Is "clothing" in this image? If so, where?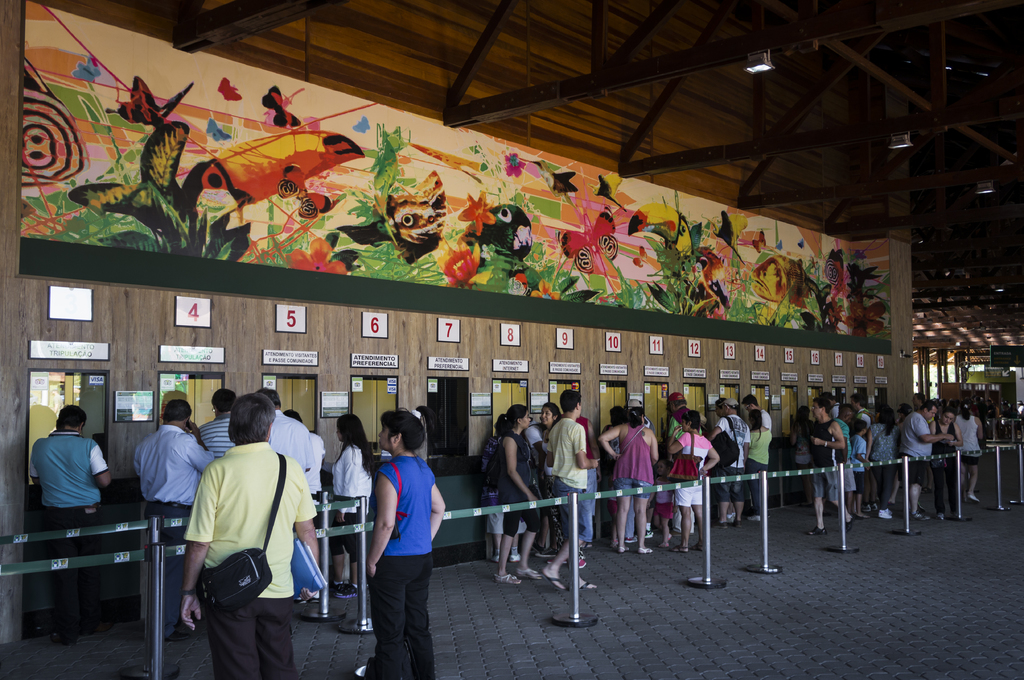
Yes, at bbox=(181, 438, 320, 679).
